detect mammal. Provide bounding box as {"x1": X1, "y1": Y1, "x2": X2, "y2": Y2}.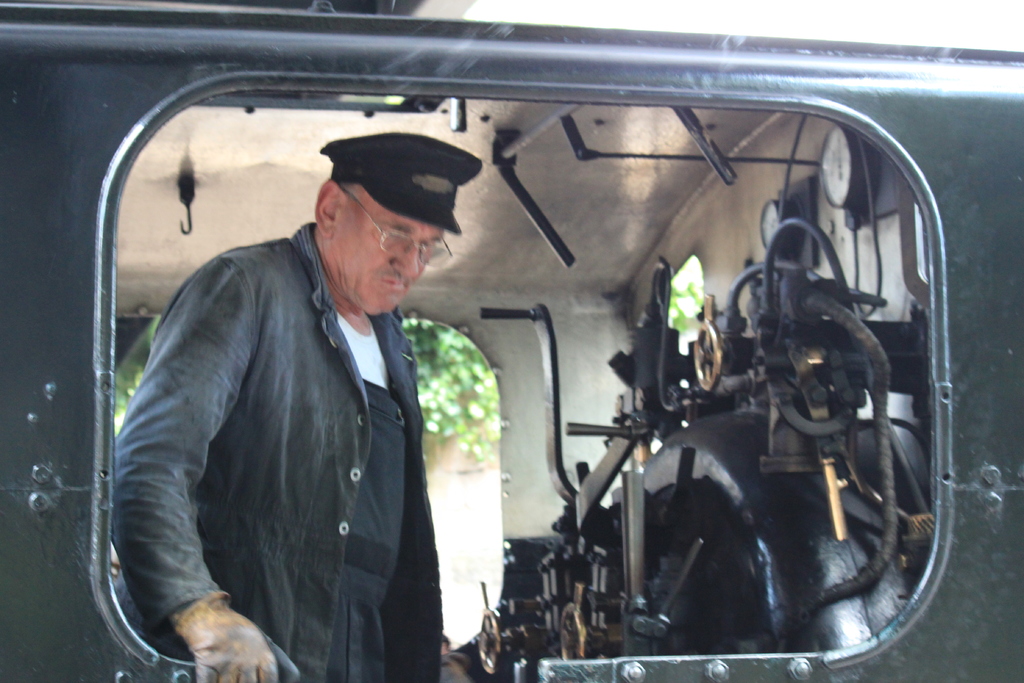
{"x1": 127, "y1": 104, "x2": 532, "y2": 682}.
